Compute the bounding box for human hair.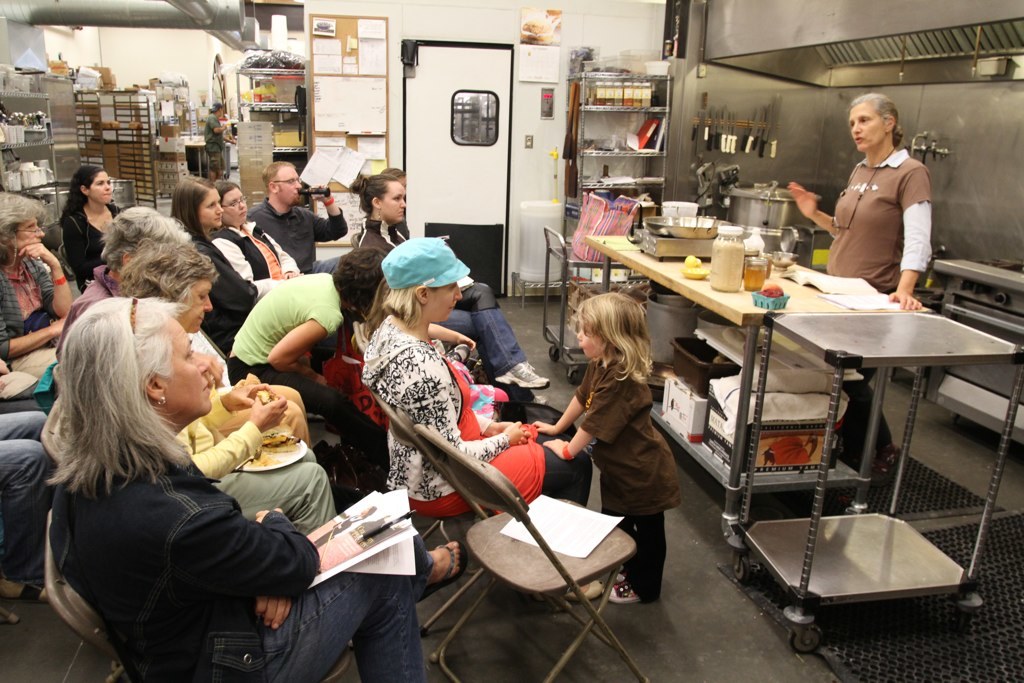
(166, 178, 222, 255).
